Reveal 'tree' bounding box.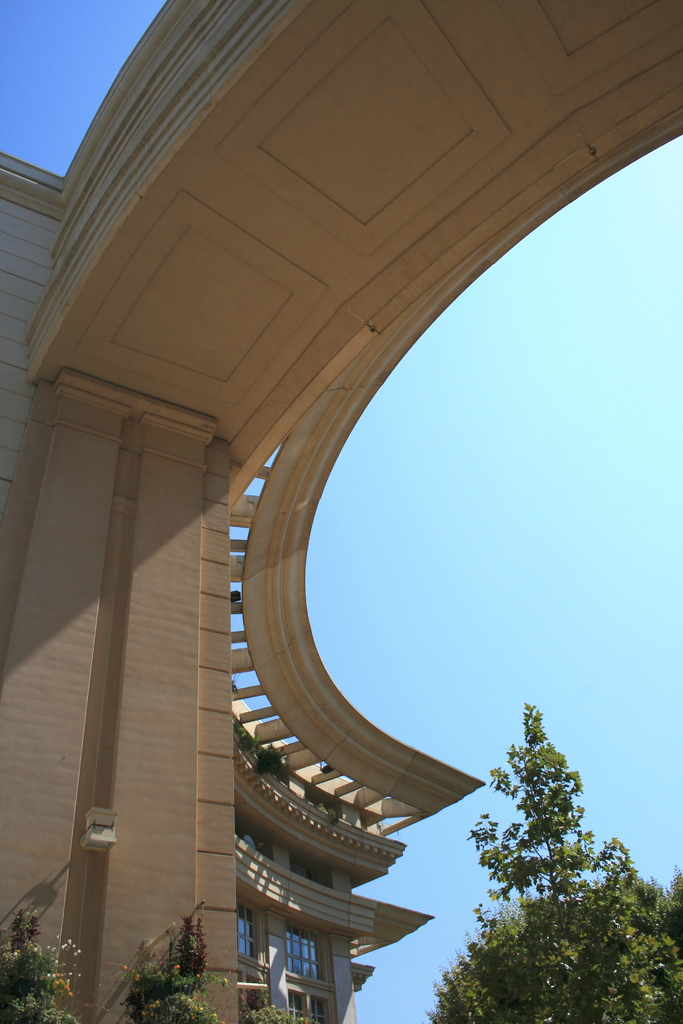
Revealed: bbox=[448, 676, 643, 1012].
